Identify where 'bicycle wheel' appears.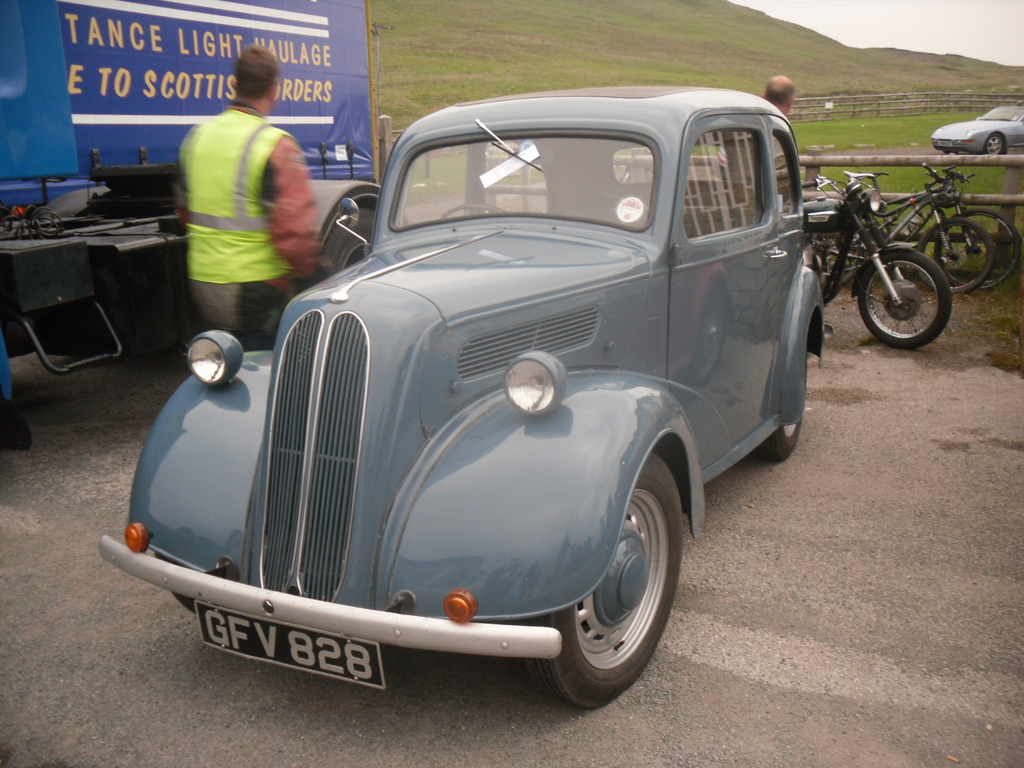
Appears at BBox(918, 216, 993, 294).
